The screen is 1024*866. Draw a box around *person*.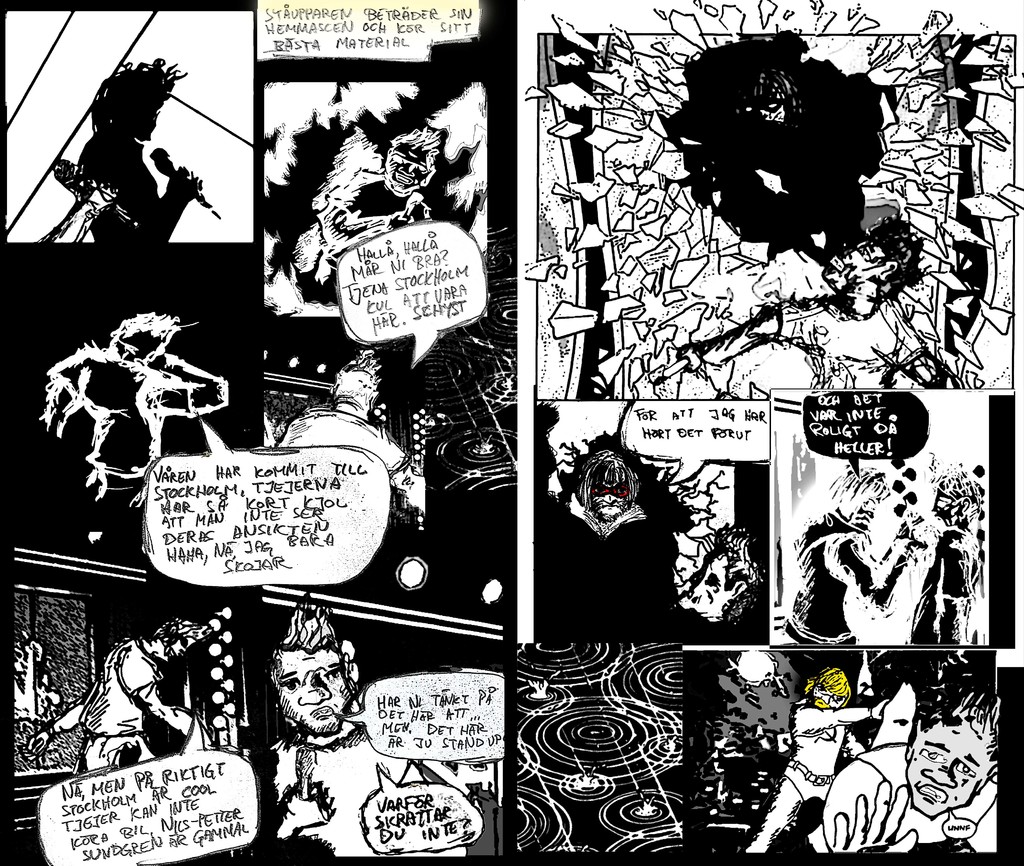
(743, 661, 899, 865).
